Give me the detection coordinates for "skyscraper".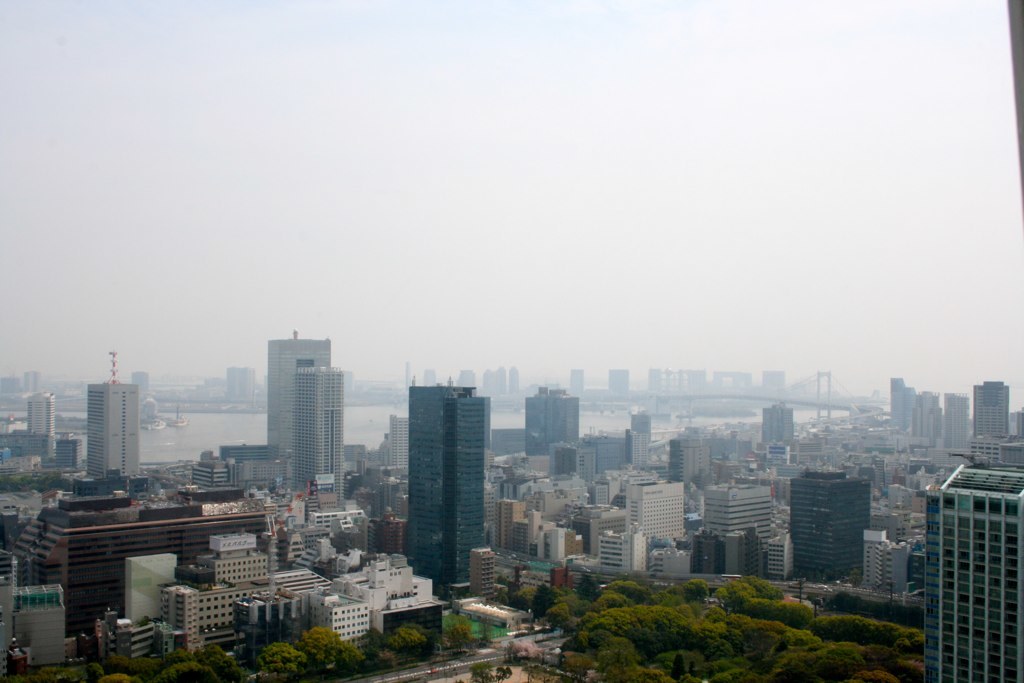
[left=760, top=402, right=793, bottom=447].
